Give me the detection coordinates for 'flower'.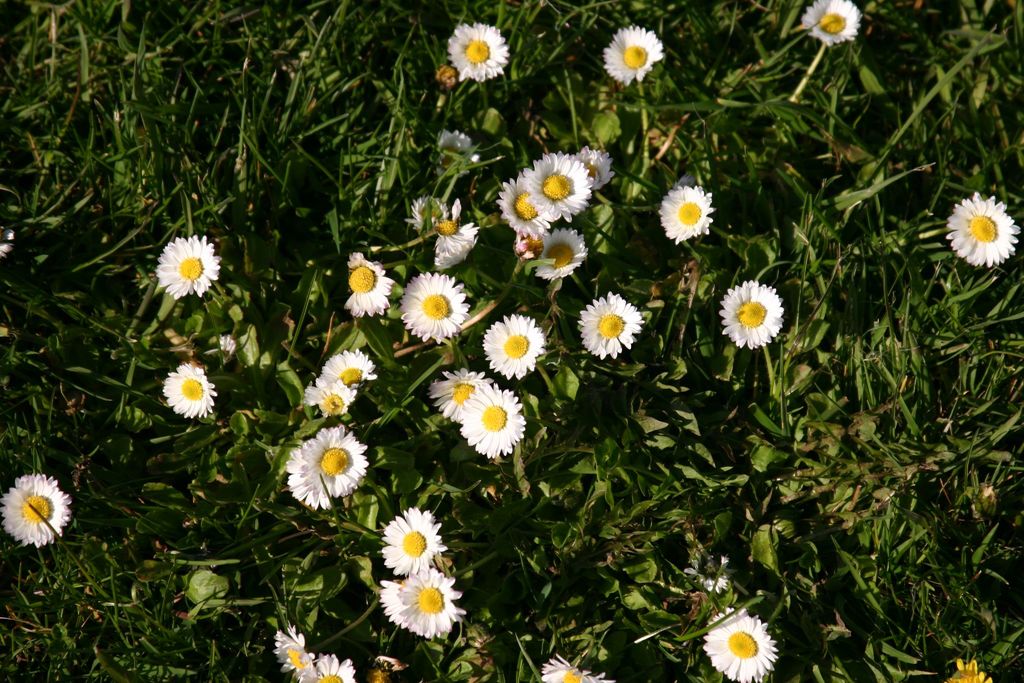
(left=579, top=292, right=641, bottom=352).
